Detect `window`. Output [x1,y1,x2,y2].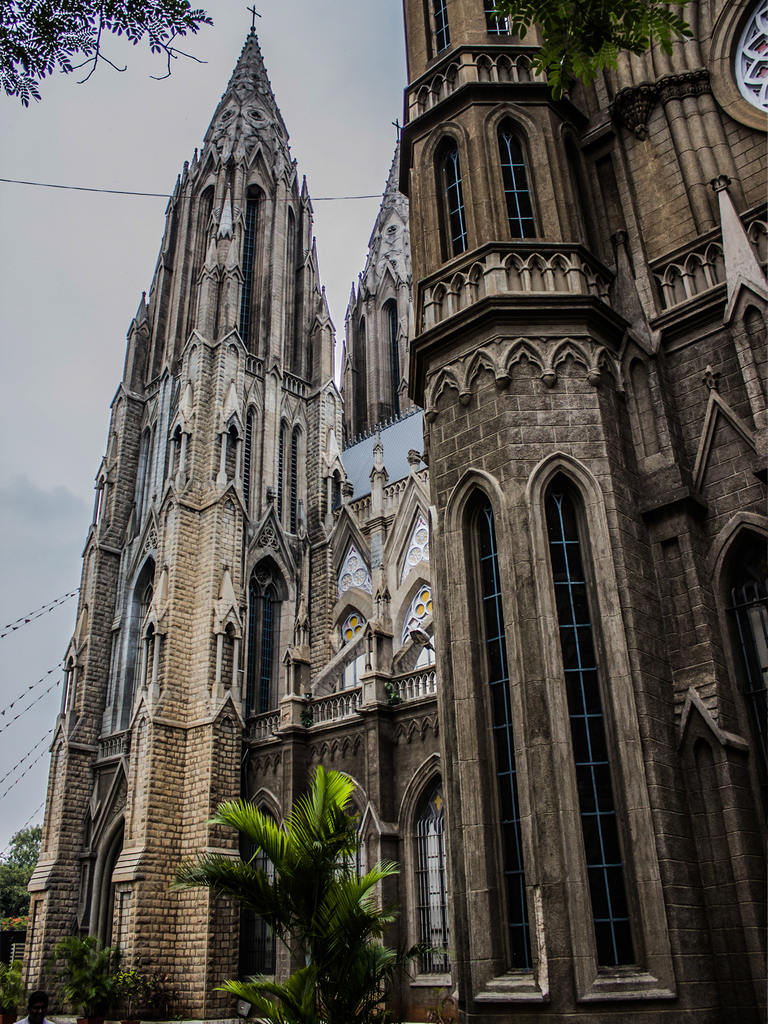
[498,116,541,239].
